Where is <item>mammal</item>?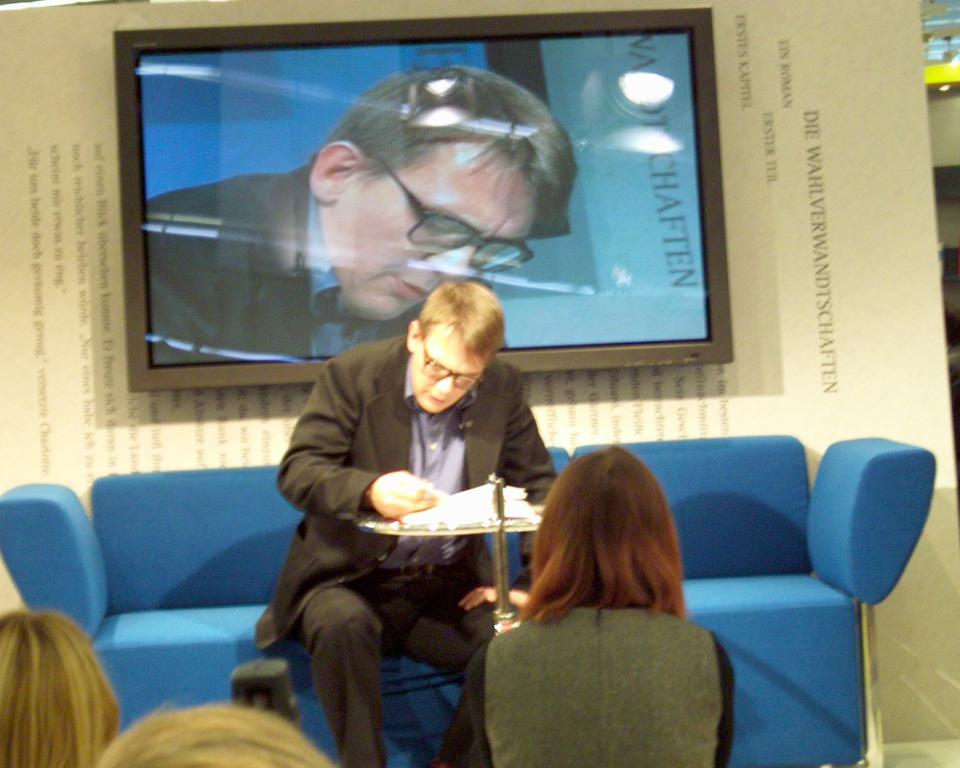
<bbox>435, 442, 739, 767</bbox>.
